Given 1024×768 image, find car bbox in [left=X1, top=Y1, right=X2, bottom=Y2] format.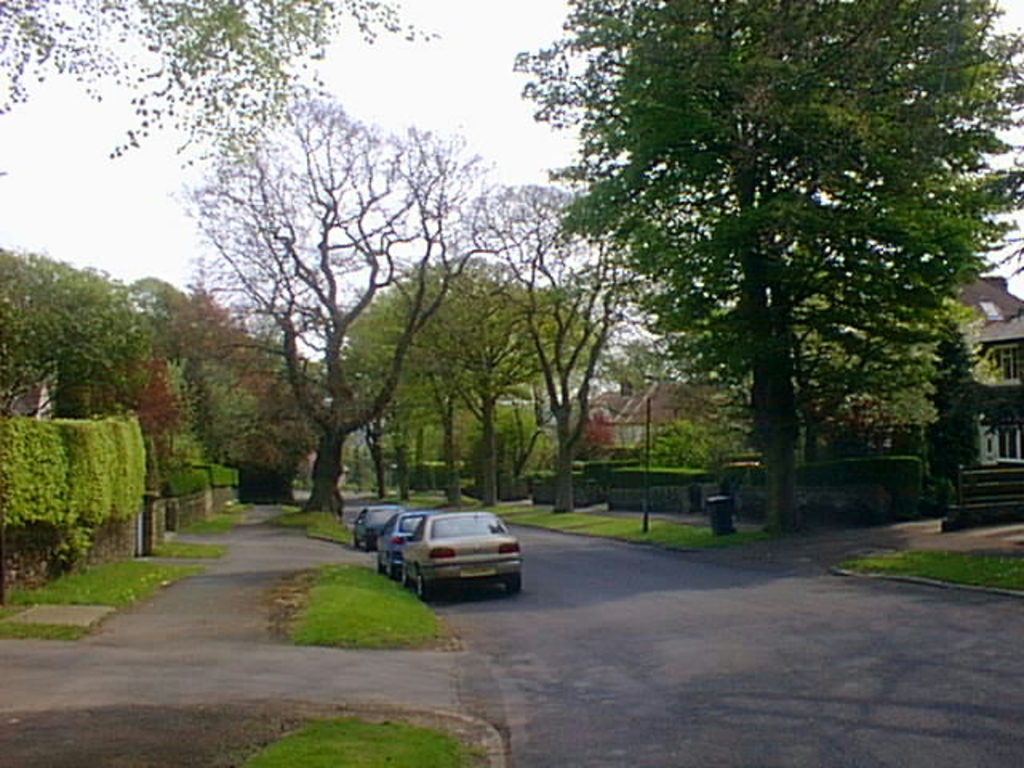
[left=371, top=510, right=429, bottom=576].
